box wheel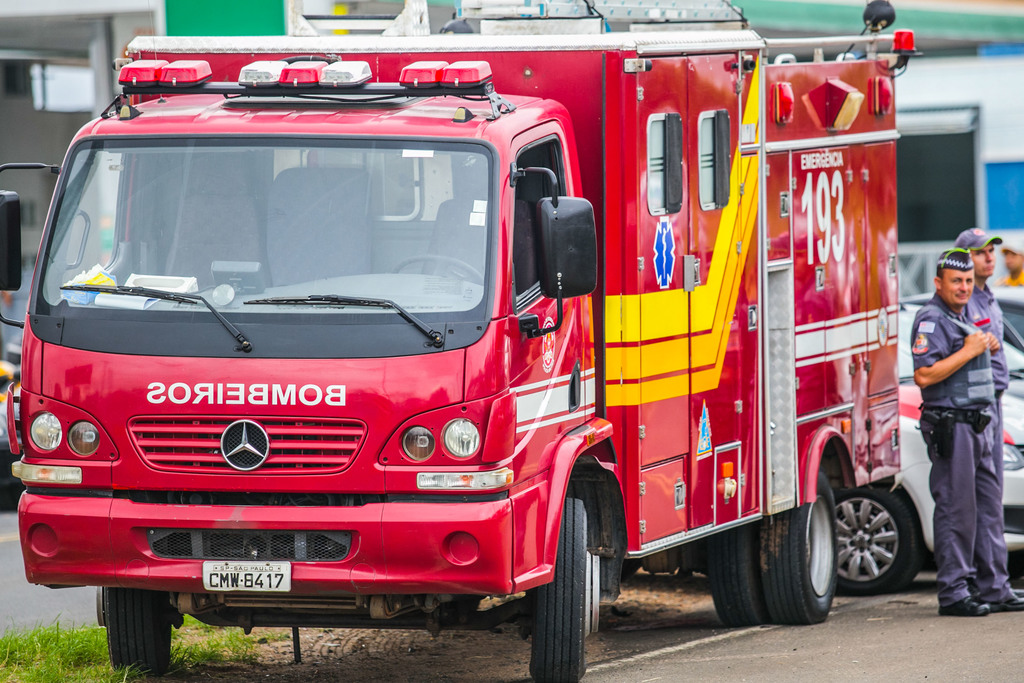
{"x1": 702, "y1": 520, "x2": 758, "y2": 621}
